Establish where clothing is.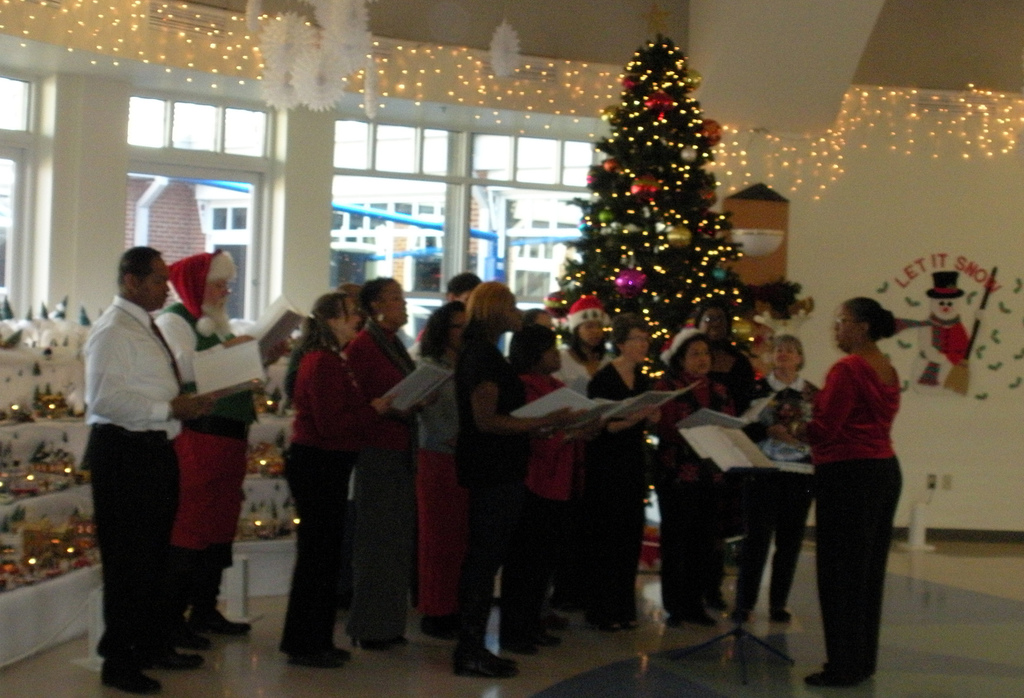
Established at {"left": 276, "top": 333, "right": 384, "bottom": 664}.
